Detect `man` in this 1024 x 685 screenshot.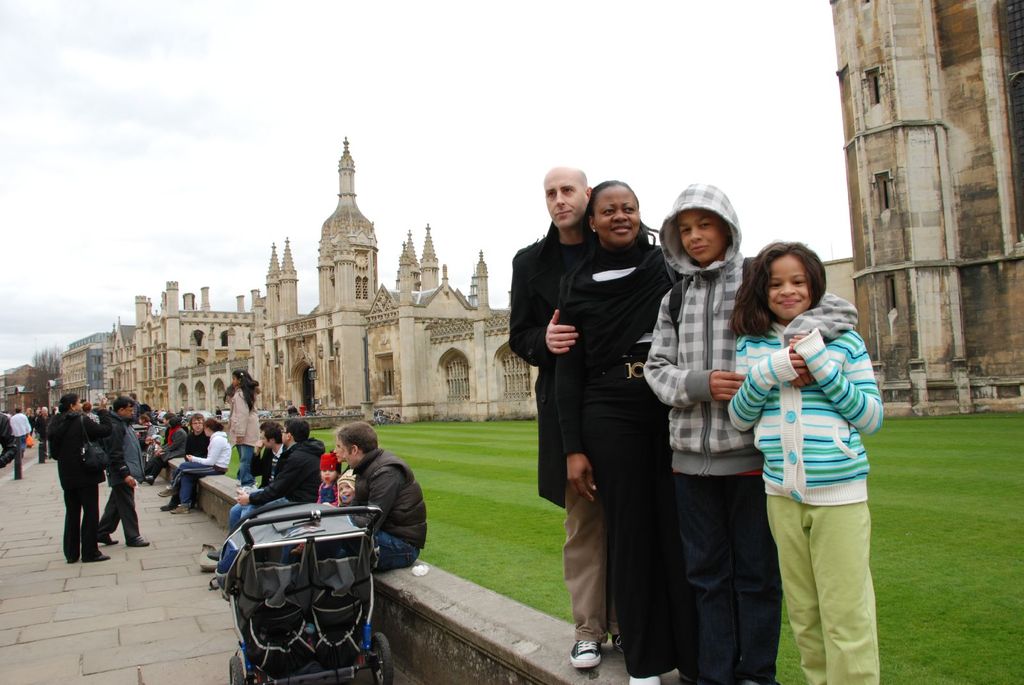
Detection: l=509, t=164, r=613, b=669.
